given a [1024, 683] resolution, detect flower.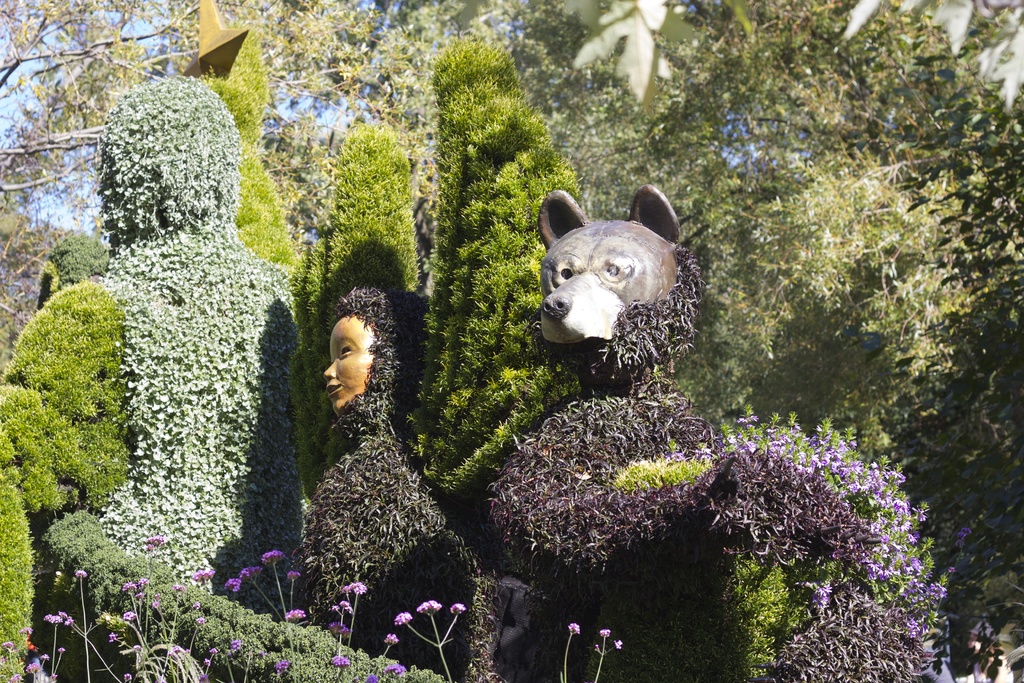
box(394, 612, 411, 627).
